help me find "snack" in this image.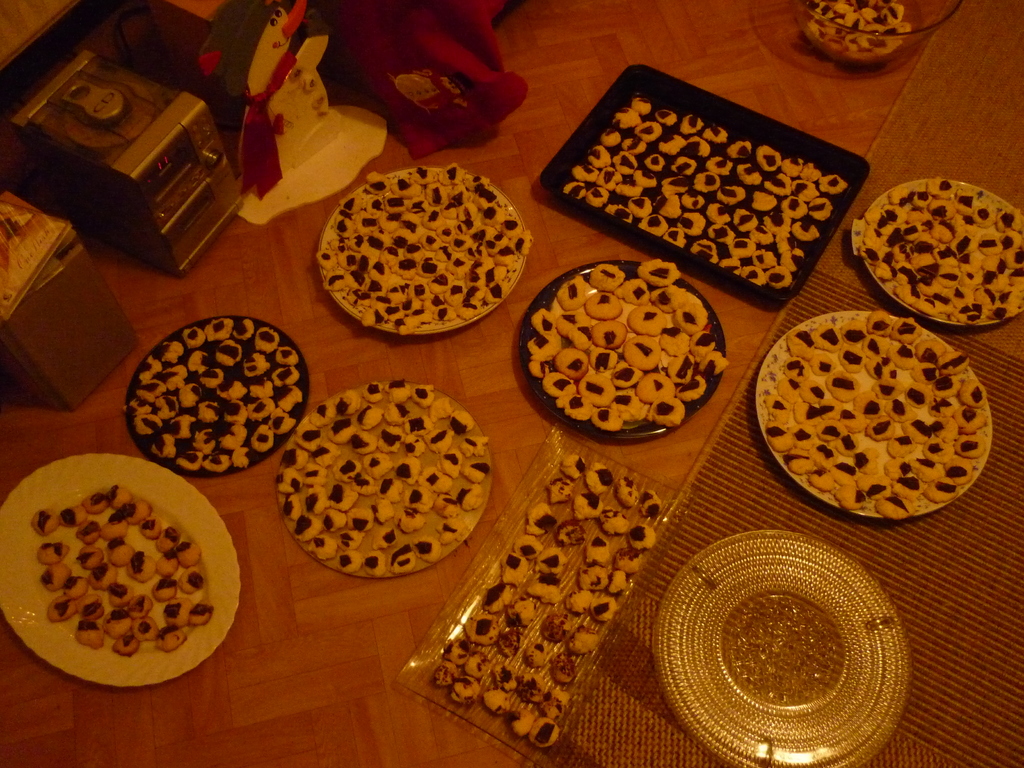
Found it: (x1=29, y1=482, x2=216, y2=658).
